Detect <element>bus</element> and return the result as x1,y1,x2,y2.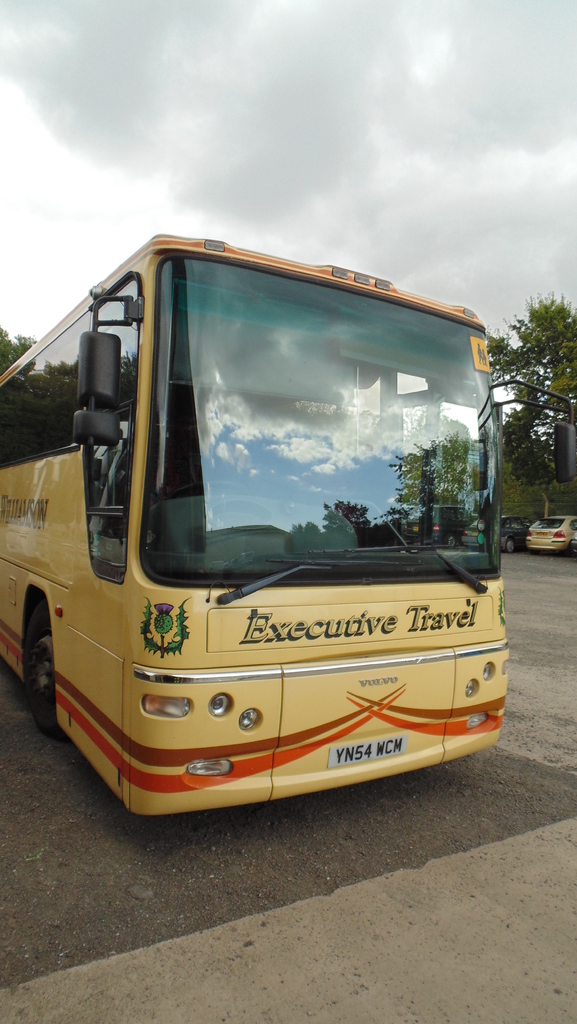
0,235,576,817.
